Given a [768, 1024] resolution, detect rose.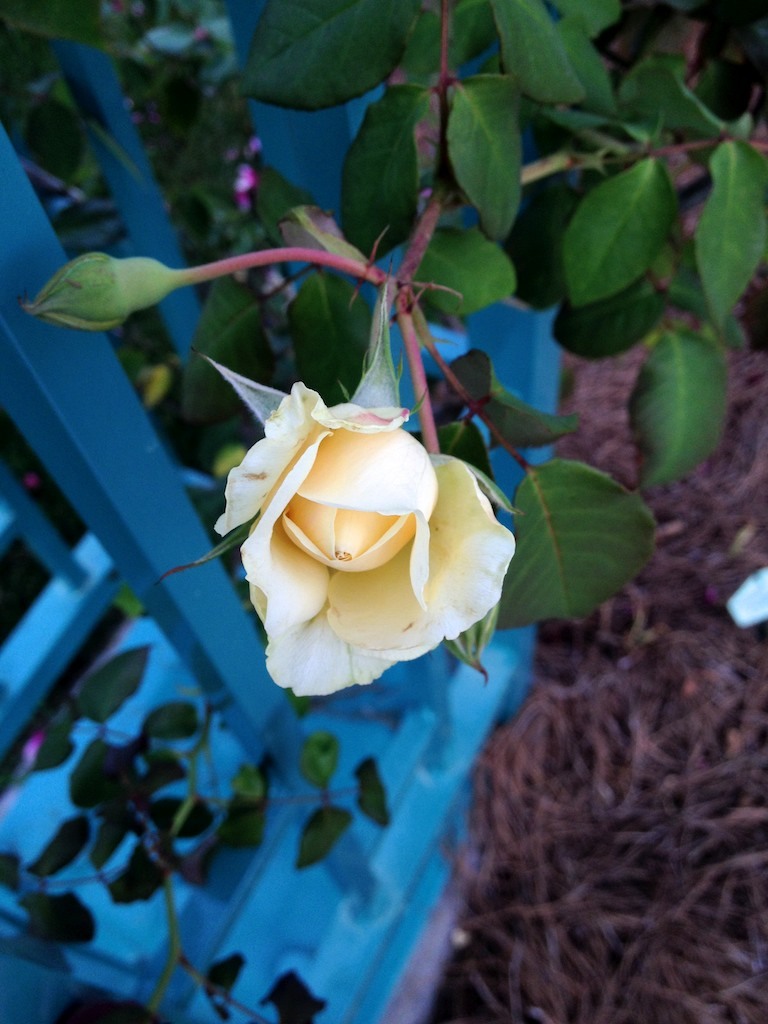
(left=210, top=377, right=511, bottom=699).
